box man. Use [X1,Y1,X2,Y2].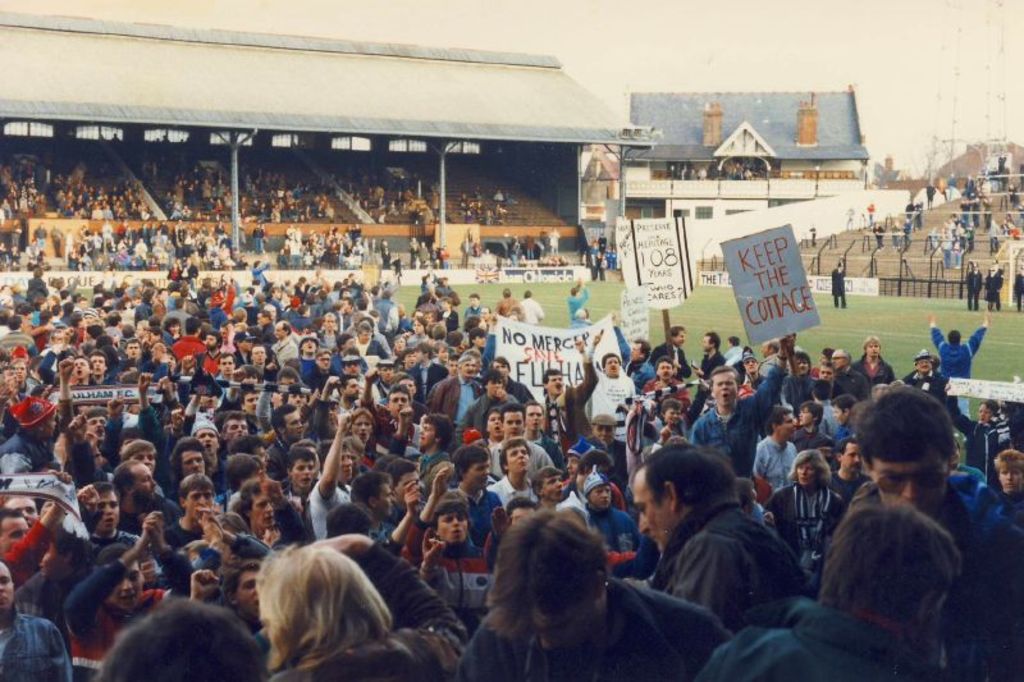
[855,385,1023,681].
